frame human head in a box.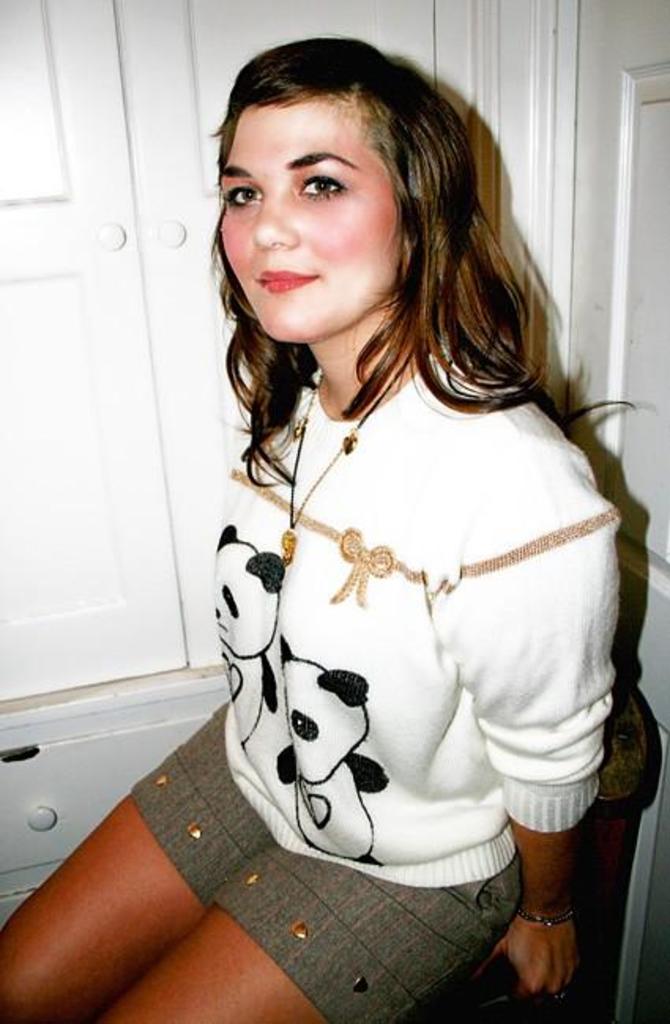
(x1=199, y1=30, x2=498, y2=348).
